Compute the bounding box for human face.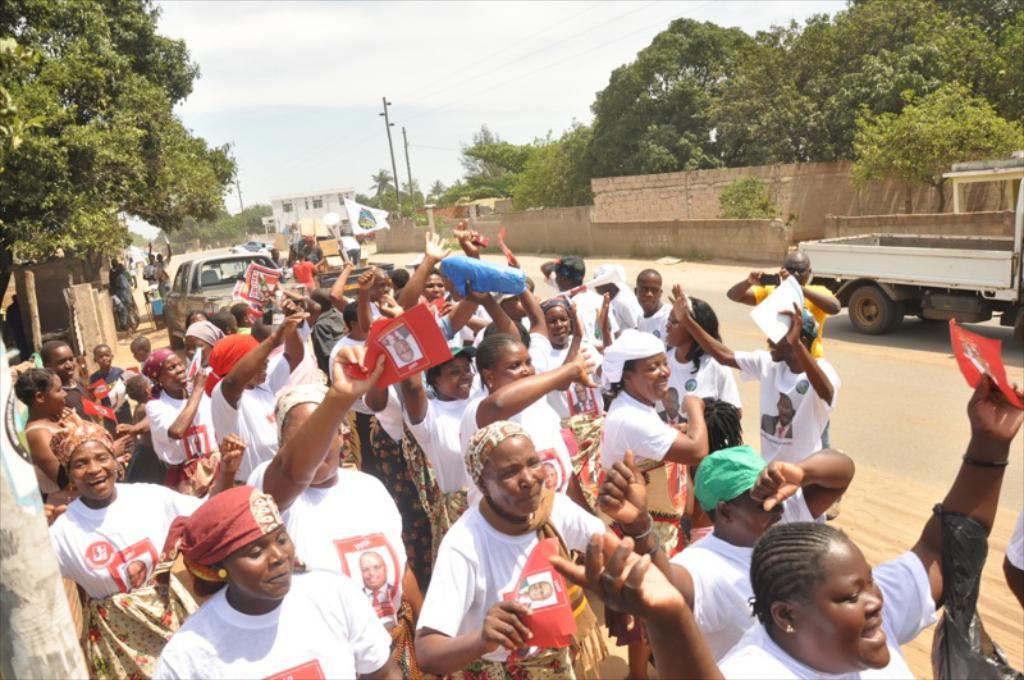
pyautogui.locateOnScreen(732, 490, 791, 535).
